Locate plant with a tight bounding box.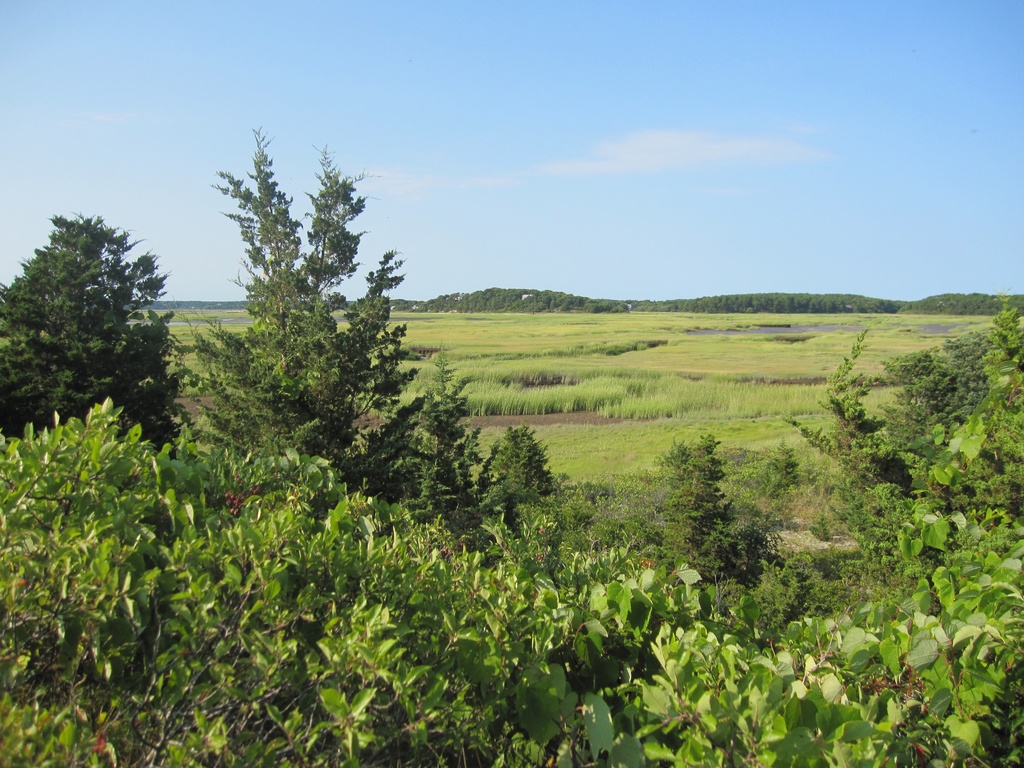
793:279:1021:681.
